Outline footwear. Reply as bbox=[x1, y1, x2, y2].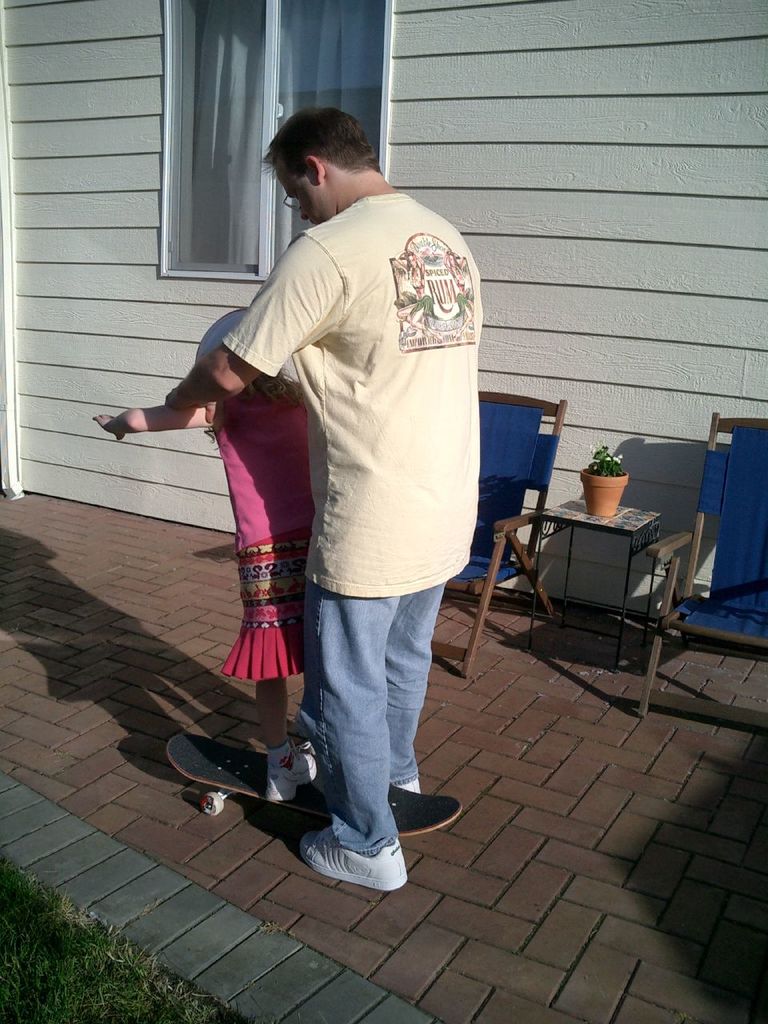
bbox=[282, 818, 414, 887].
